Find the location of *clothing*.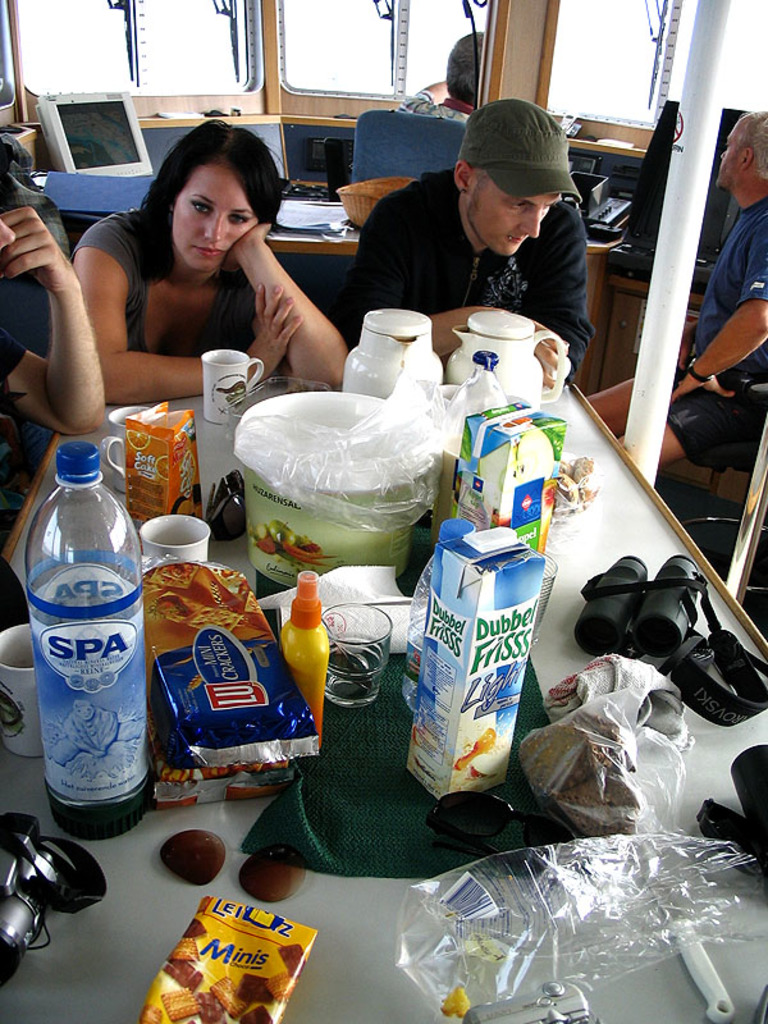
Location: BBox(0, 329, 31, 392).
